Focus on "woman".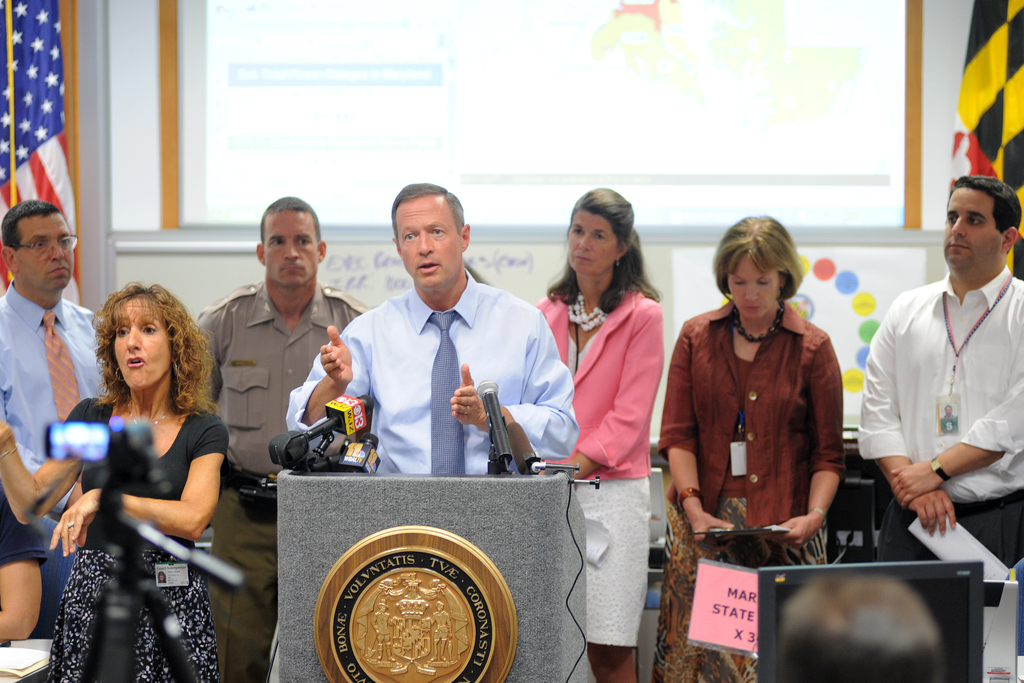
Focused at rect(671, 209, 863, 593).
